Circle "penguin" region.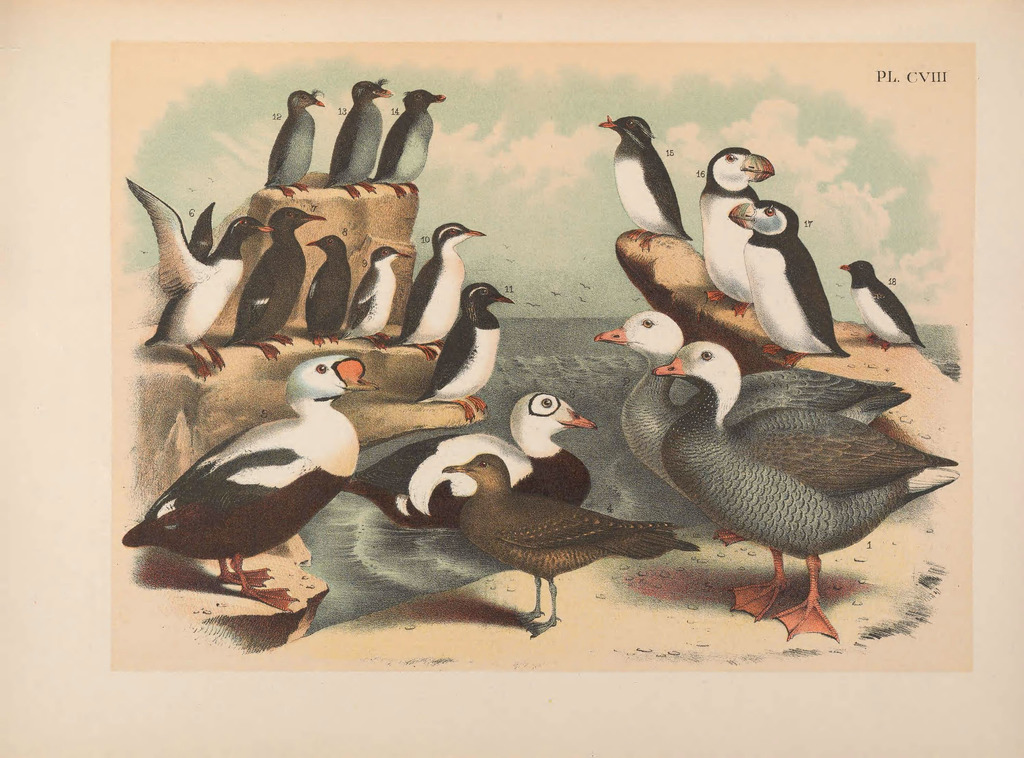
Region: x1=391 y1=223 x2=490 y2=359.
